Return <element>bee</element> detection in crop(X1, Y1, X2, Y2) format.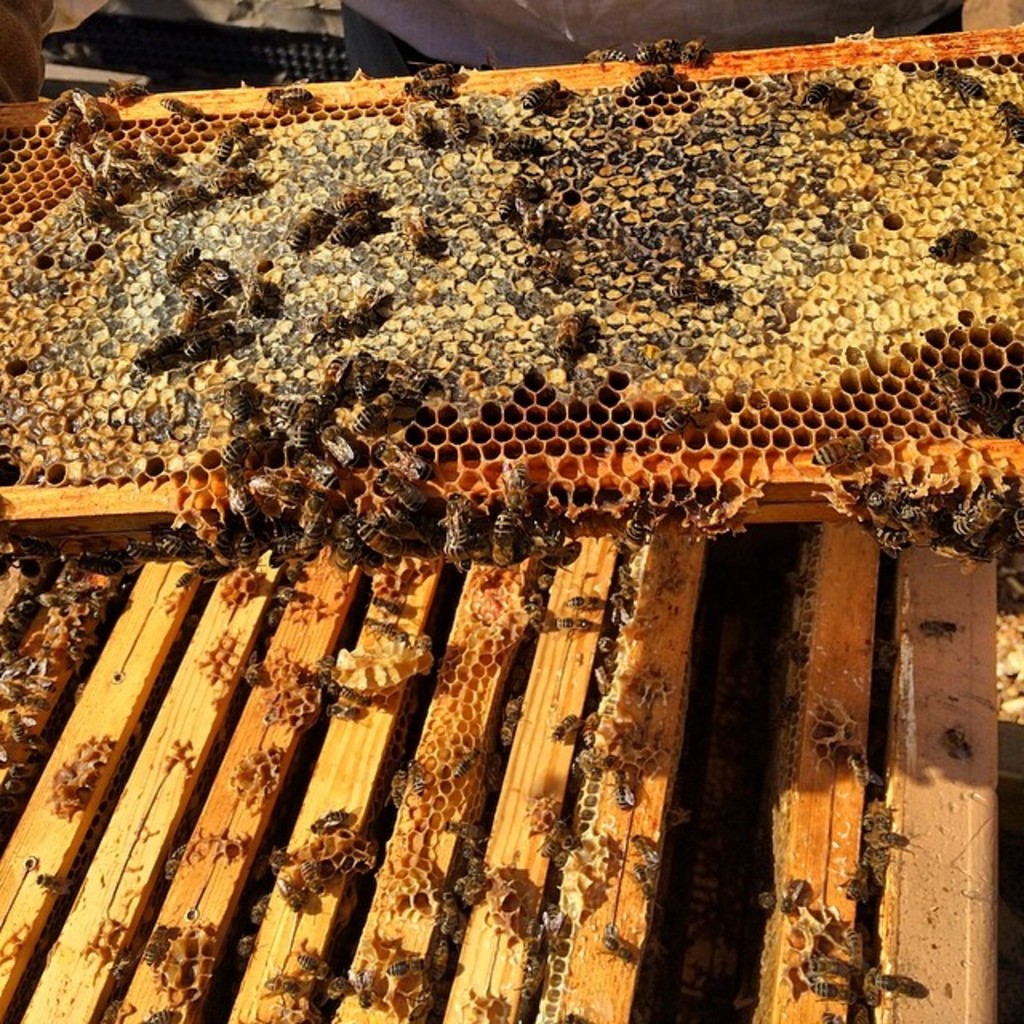
crop(285, 190, 333, 253).
